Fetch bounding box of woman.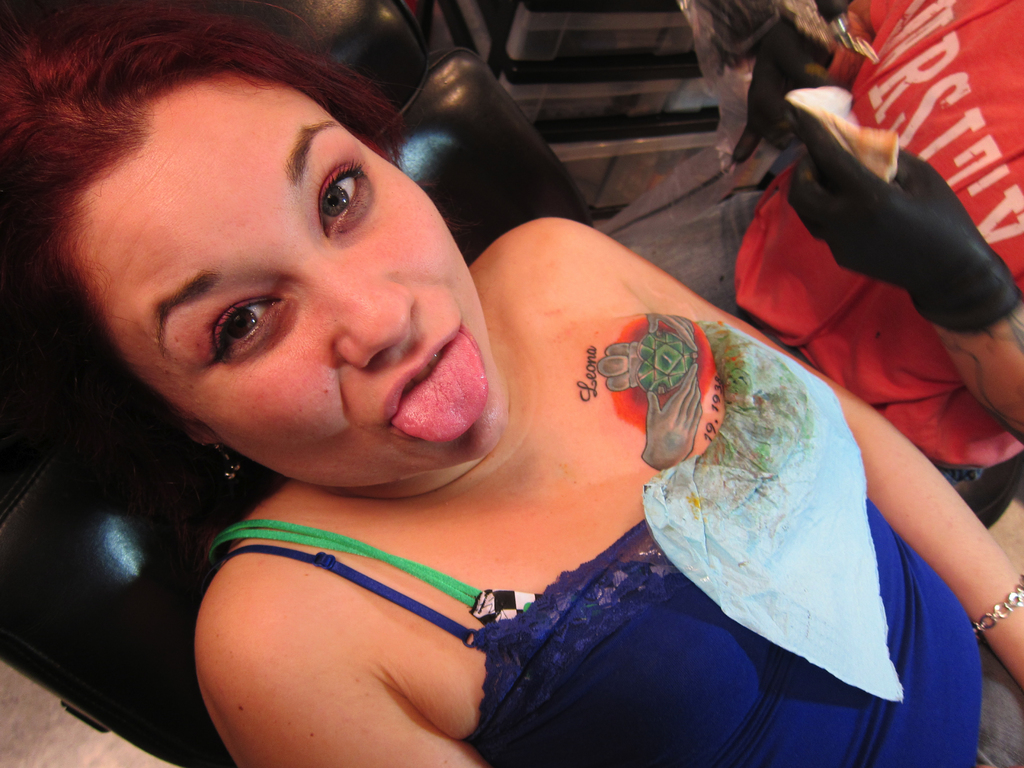
Bbox: 1 7 826 767.
